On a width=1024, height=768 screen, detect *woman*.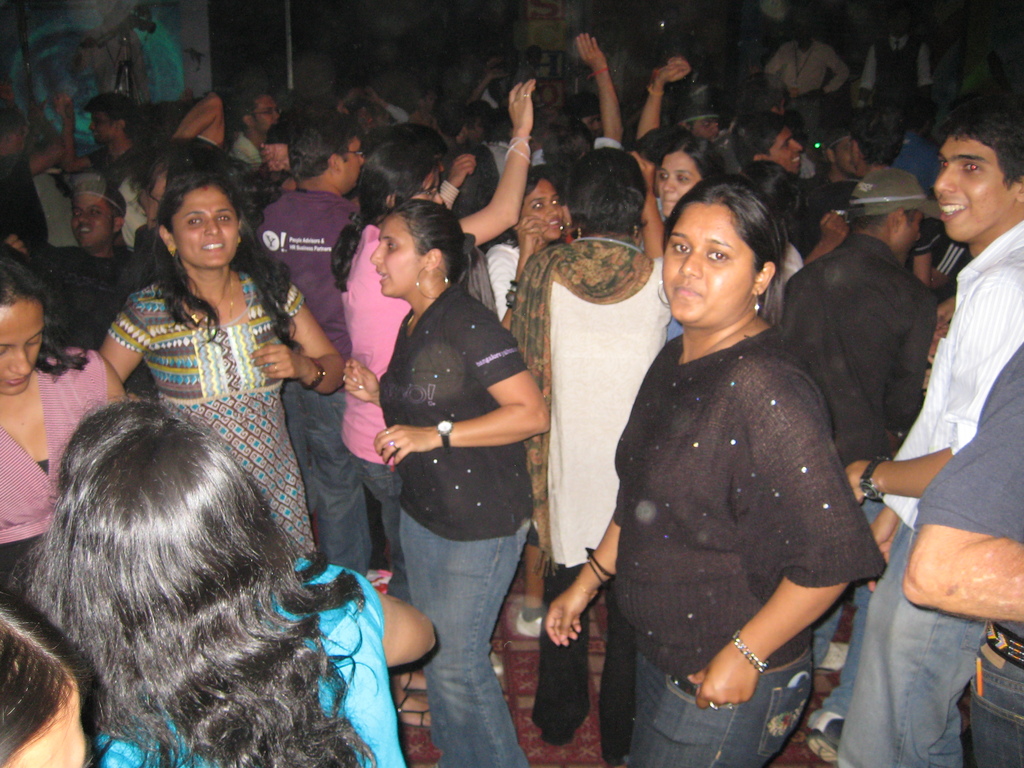
l=350, t=77, r=540, b=726.
